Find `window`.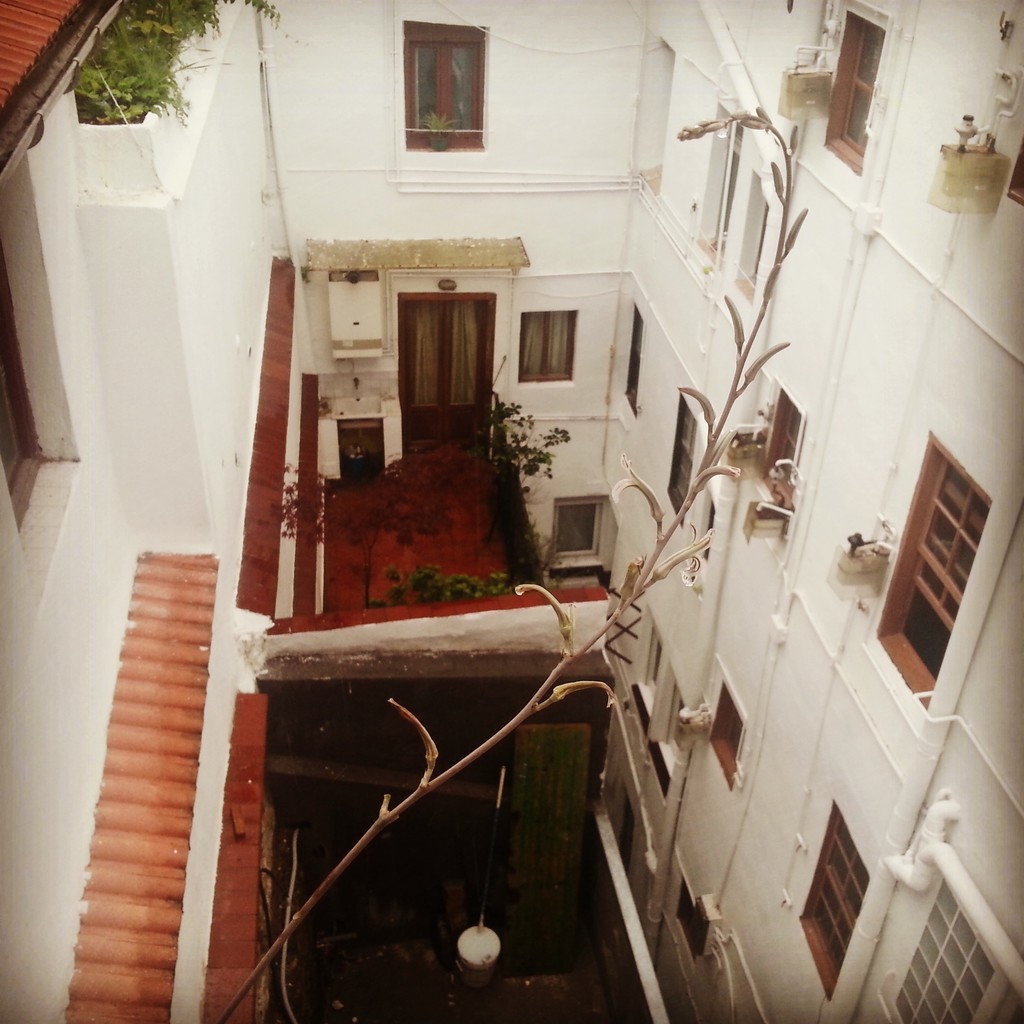
crop(622, 304, 641, 414).
